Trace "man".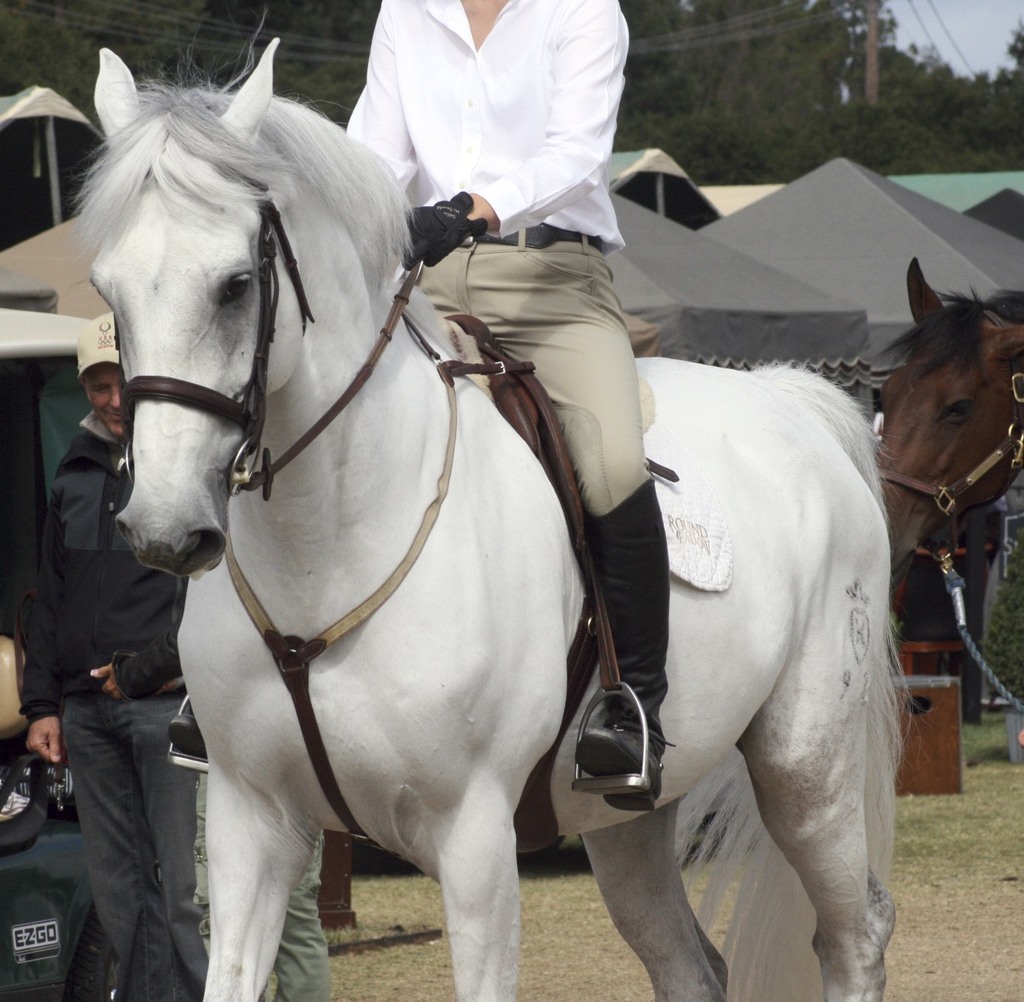
Traced to 345/0/668/819.
